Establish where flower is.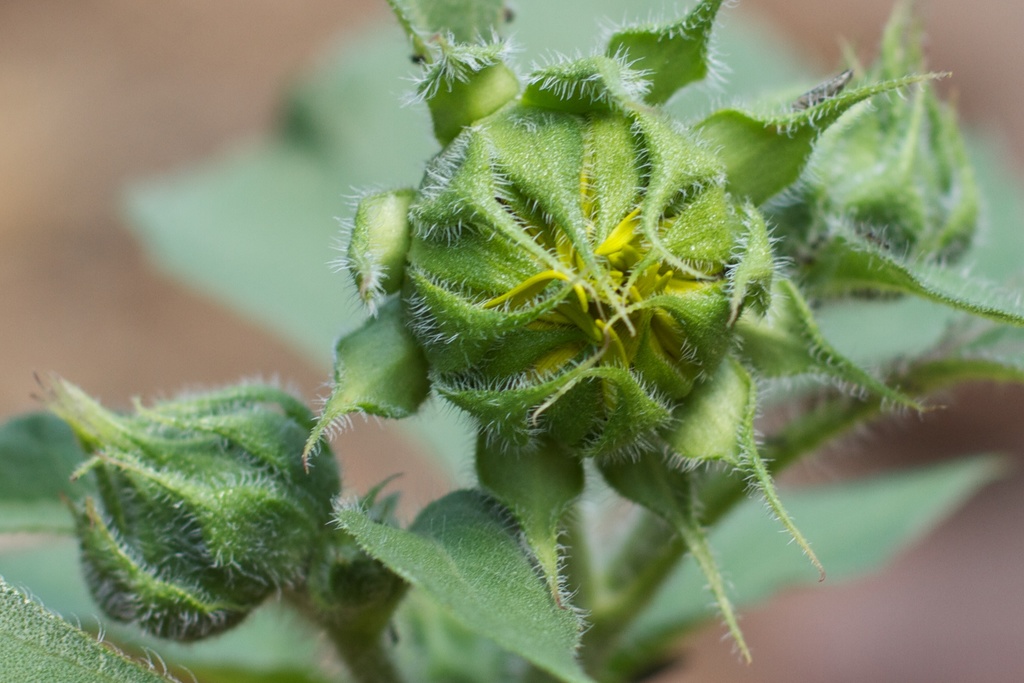
Established at left=461, top=70, right=771, bottom=511.
